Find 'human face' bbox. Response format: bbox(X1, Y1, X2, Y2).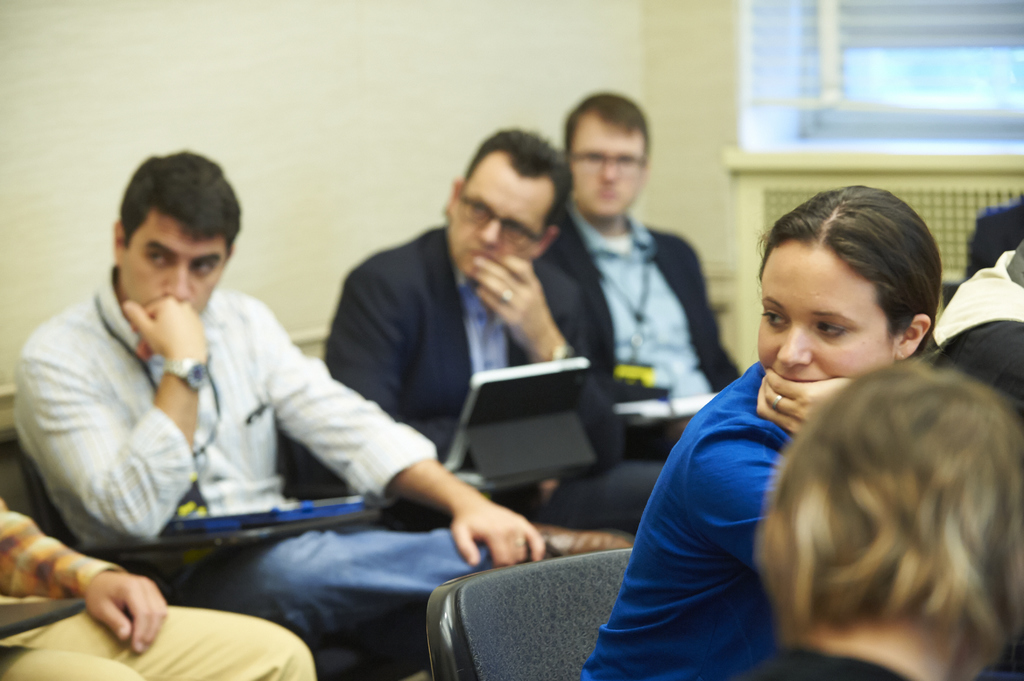
bbox(112, 209, 223, 309).
